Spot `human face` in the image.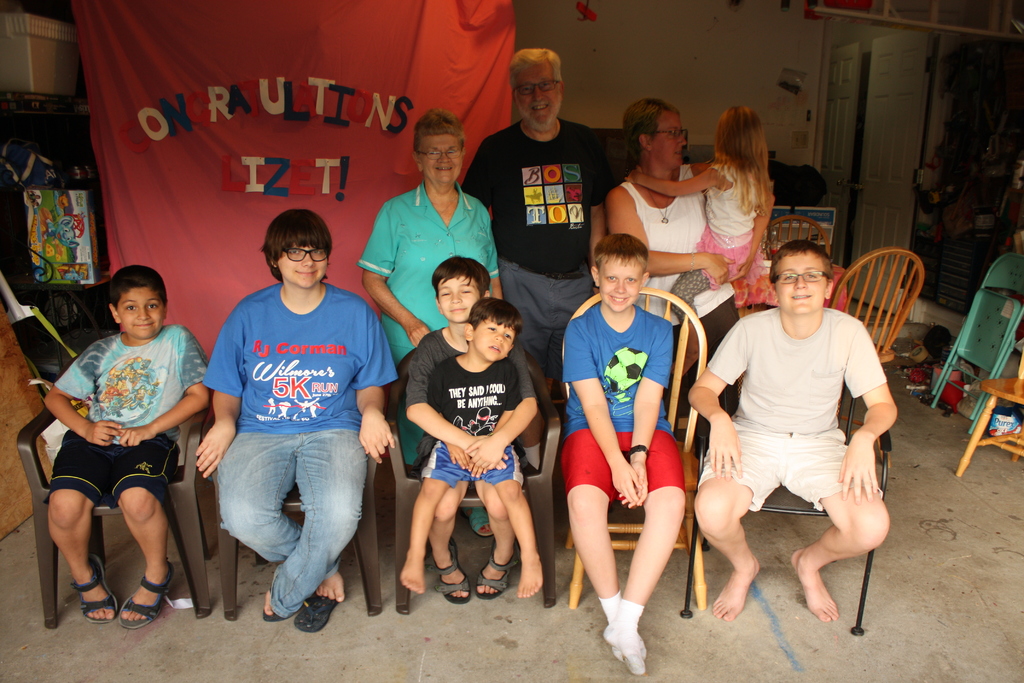
`human face` found at 120,292,164,336.
